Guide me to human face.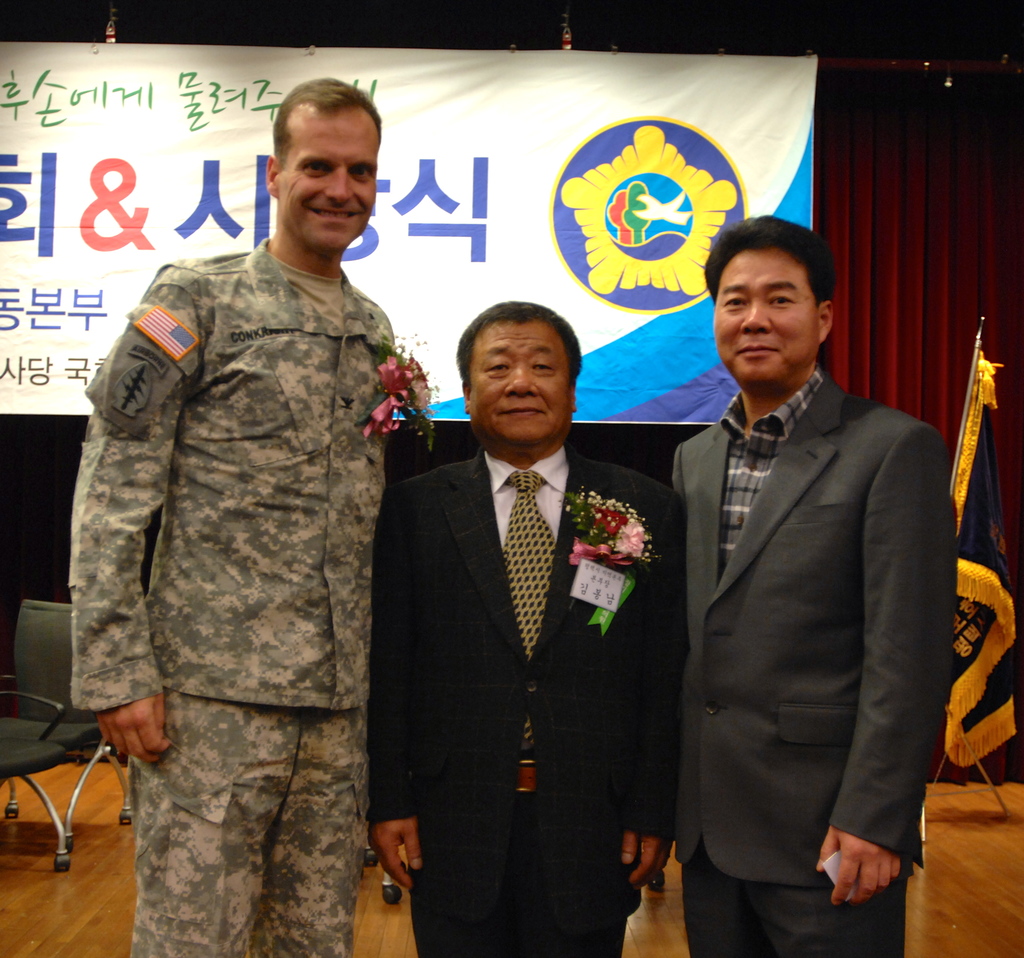
Guidance: crop(279, 106, 377, 254).
